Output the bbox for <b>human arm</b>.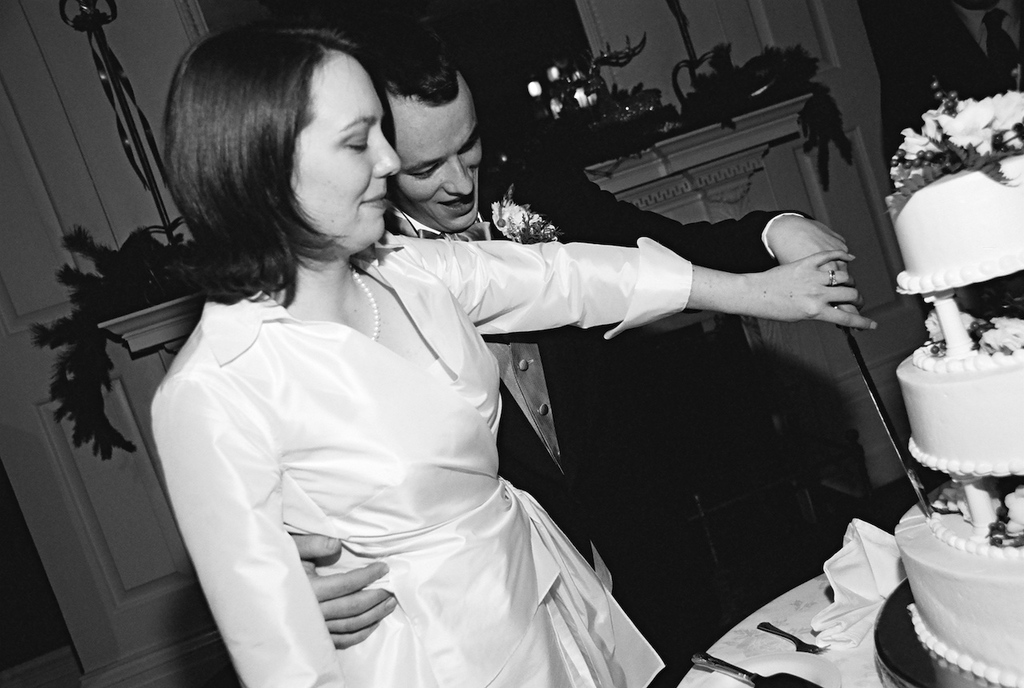
rect(278, 523, 399, 650).
